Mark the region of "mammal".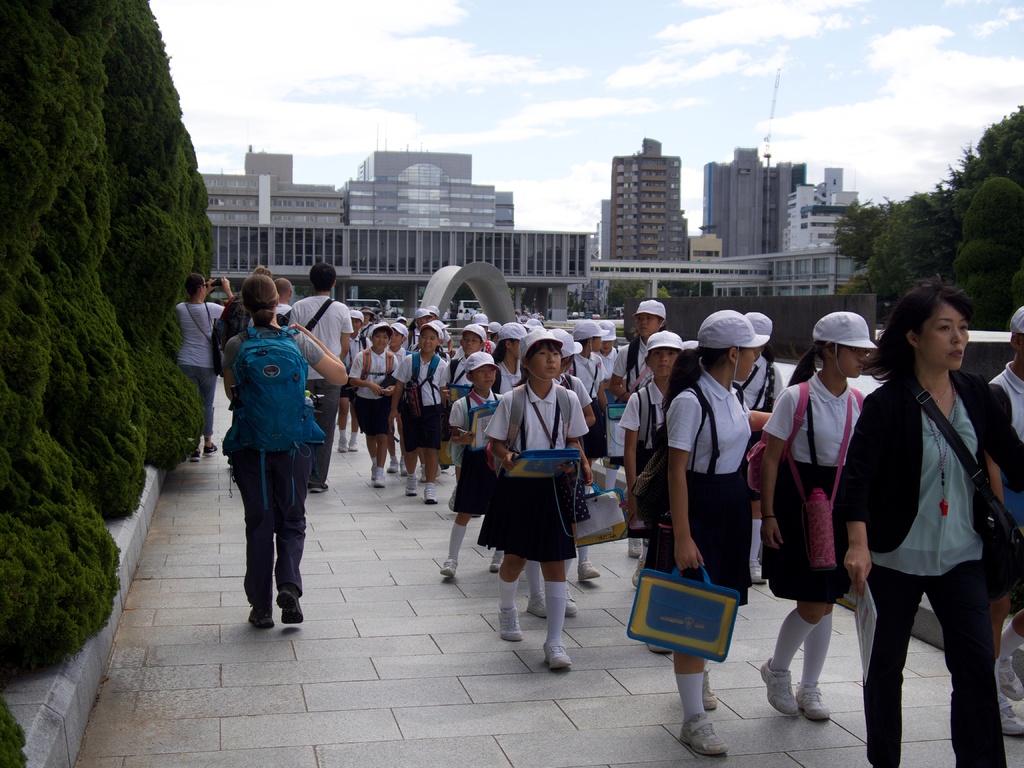
Region: [221, 264, 296, 471].
